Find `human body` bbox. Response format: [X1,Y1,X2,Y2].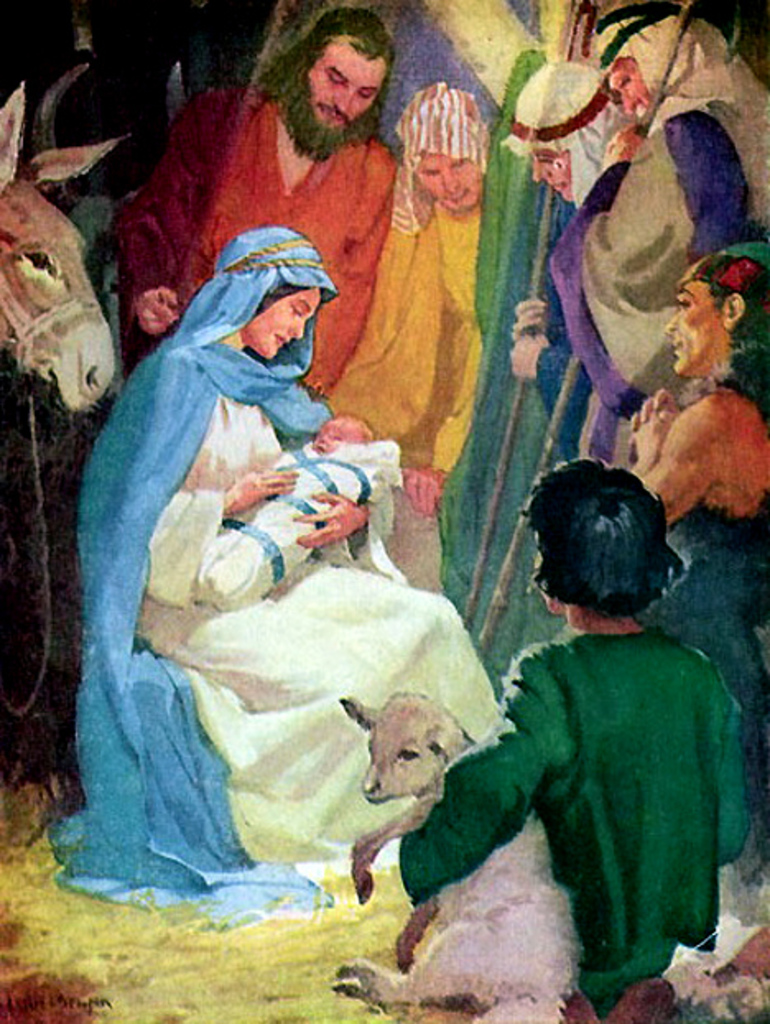
[392,458,755,1004].
